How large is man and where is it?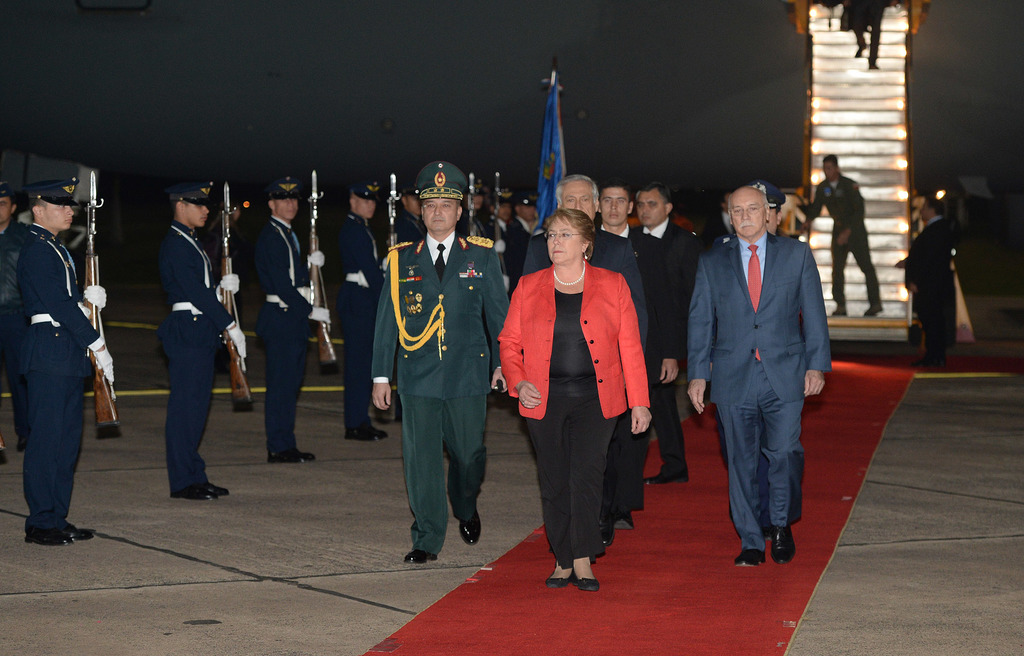
Bounding box: <box>510,198,543,256</box>.
